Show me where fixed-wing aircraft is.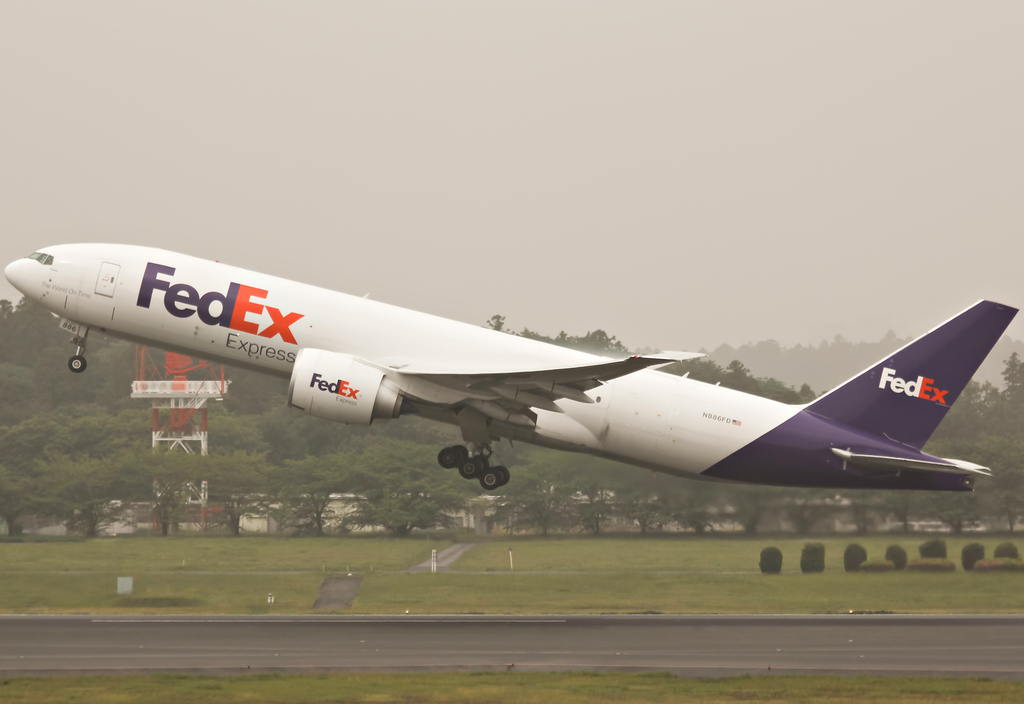
fixed-wing aircraft is at [2, 240, 1023, 488].
